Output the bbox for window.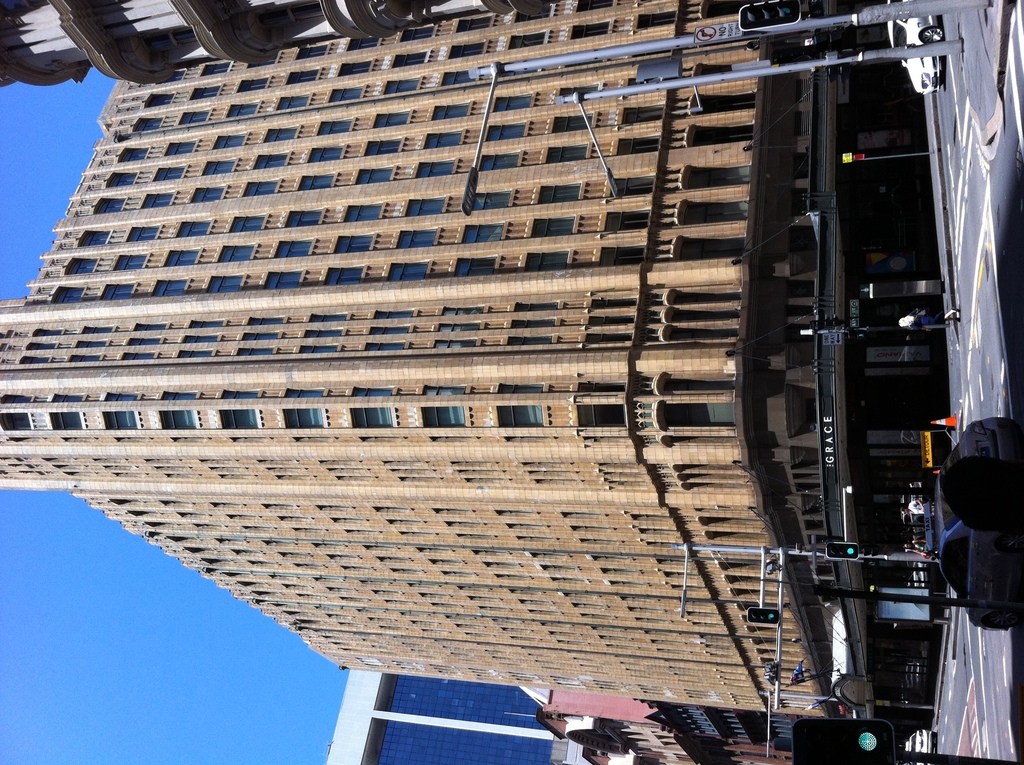
box(159, 408, 196, 429).
